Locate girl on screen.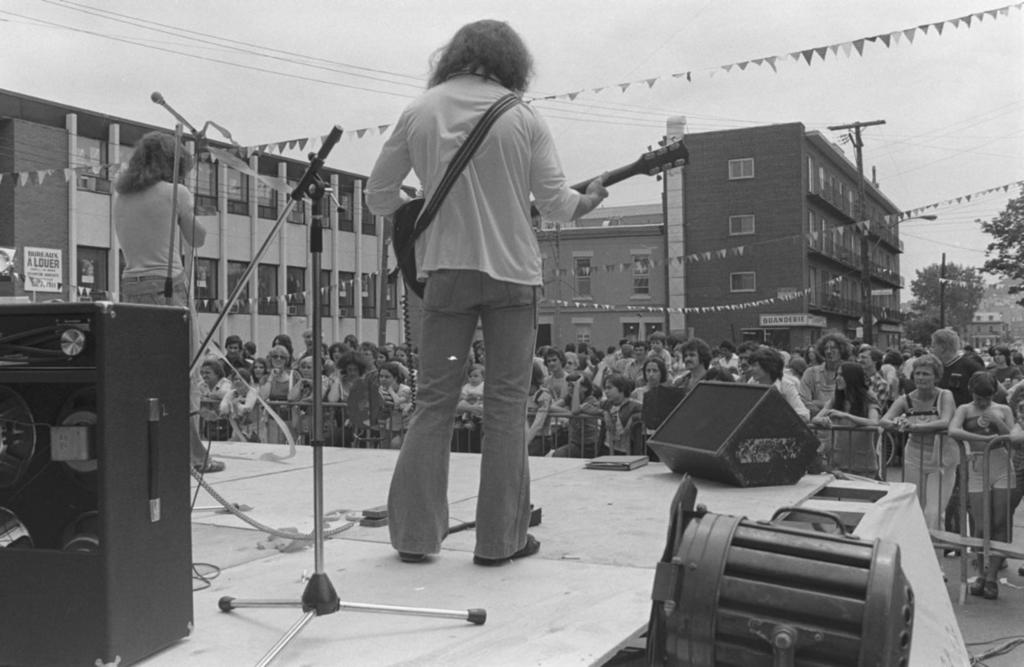
On screen at {"x1": 110, "y1": 134, "x2": 223, "y2": 474}.
